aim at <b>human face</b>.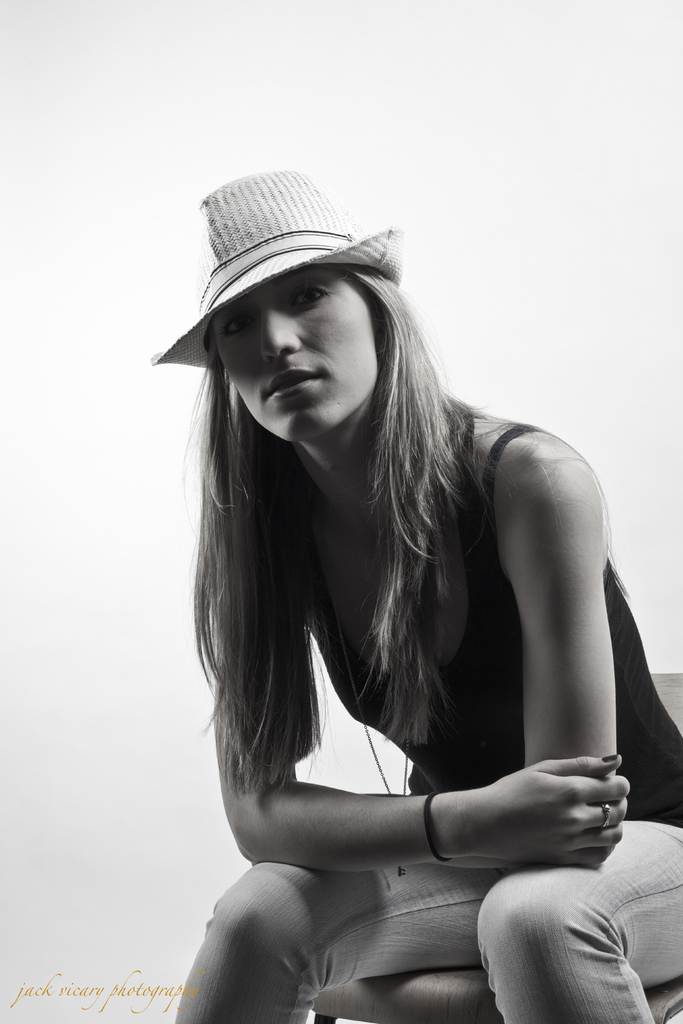
Aimed at [left=211, top=272, right=383, bottom=444].
